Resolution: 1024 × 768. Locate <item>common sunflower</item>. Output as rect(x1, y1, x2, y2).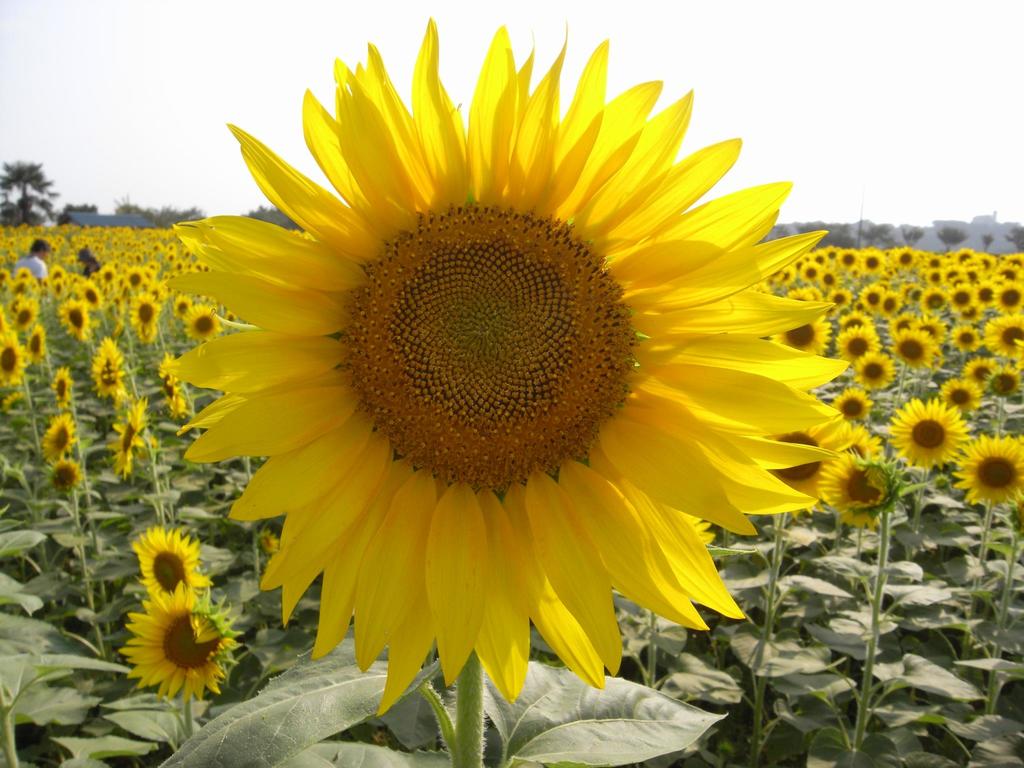
rect(116, 580, 234, 711).
